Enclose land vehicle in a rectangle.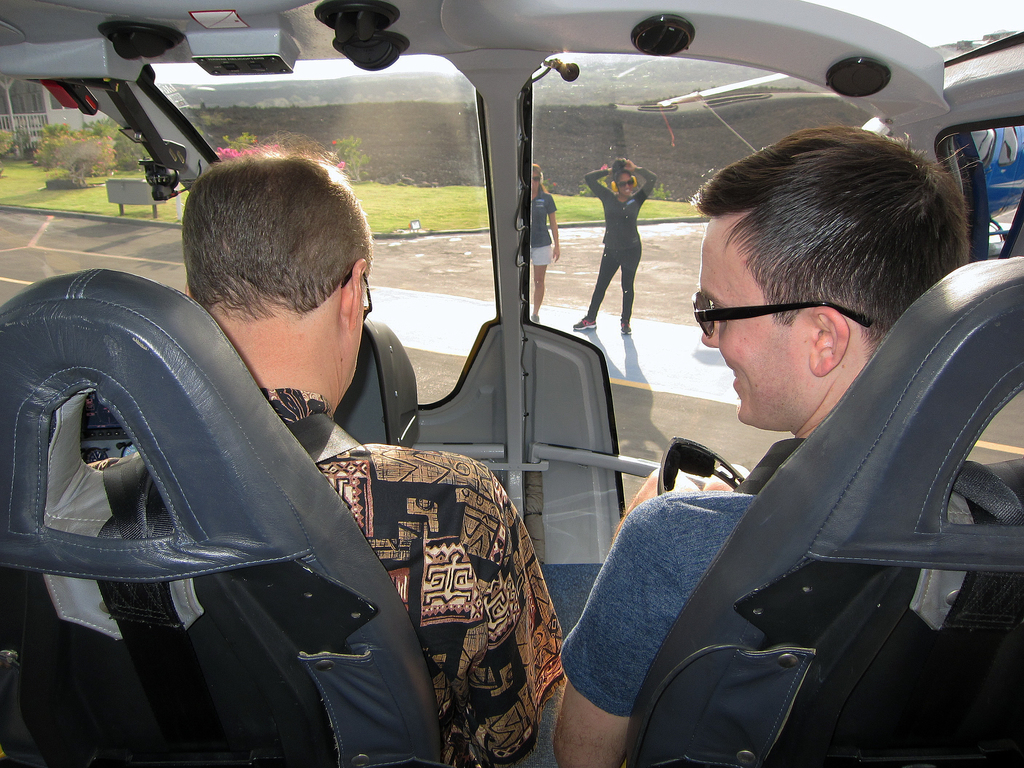
<bbox>0, 40, 1023, 723</bbox>.
